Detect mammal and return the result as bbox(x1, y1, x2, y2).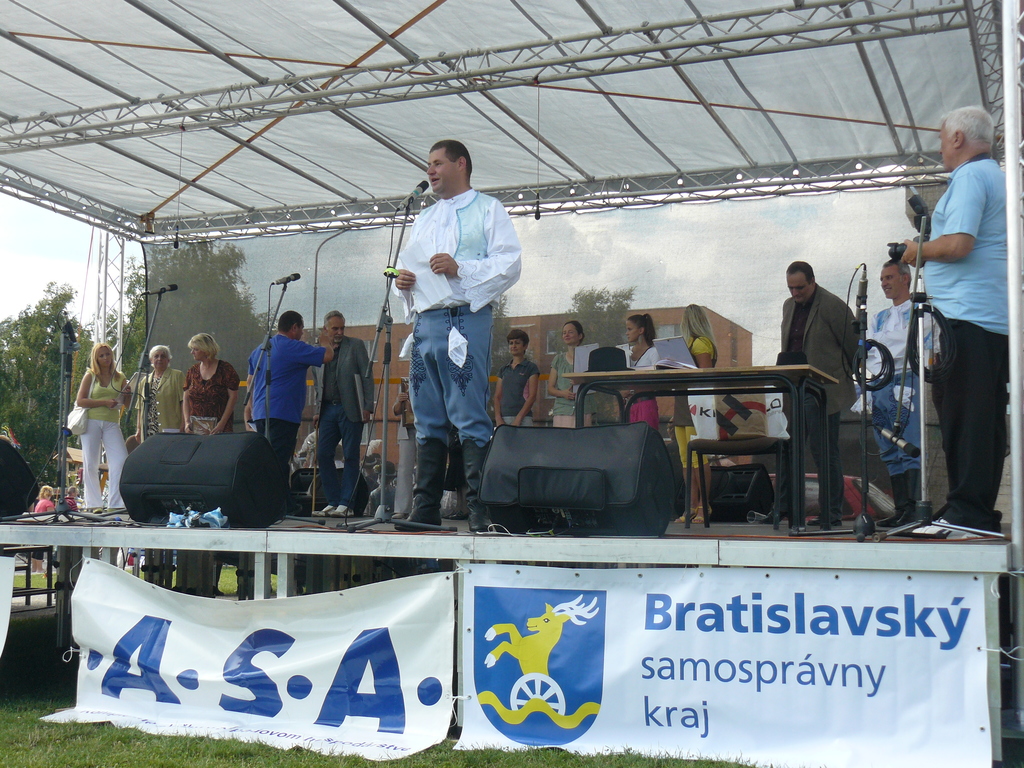
bbox(382, 140, 525, 529).
